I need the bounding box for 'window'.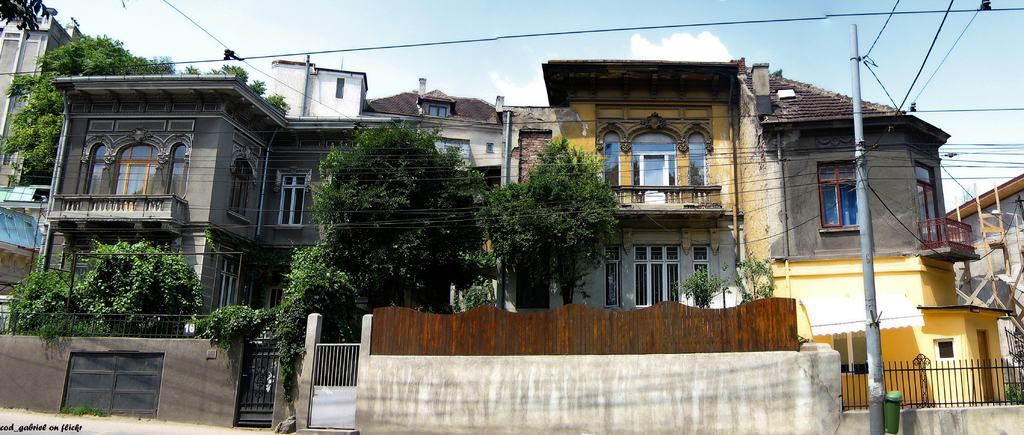
Here it is: (588,108,716,206).
